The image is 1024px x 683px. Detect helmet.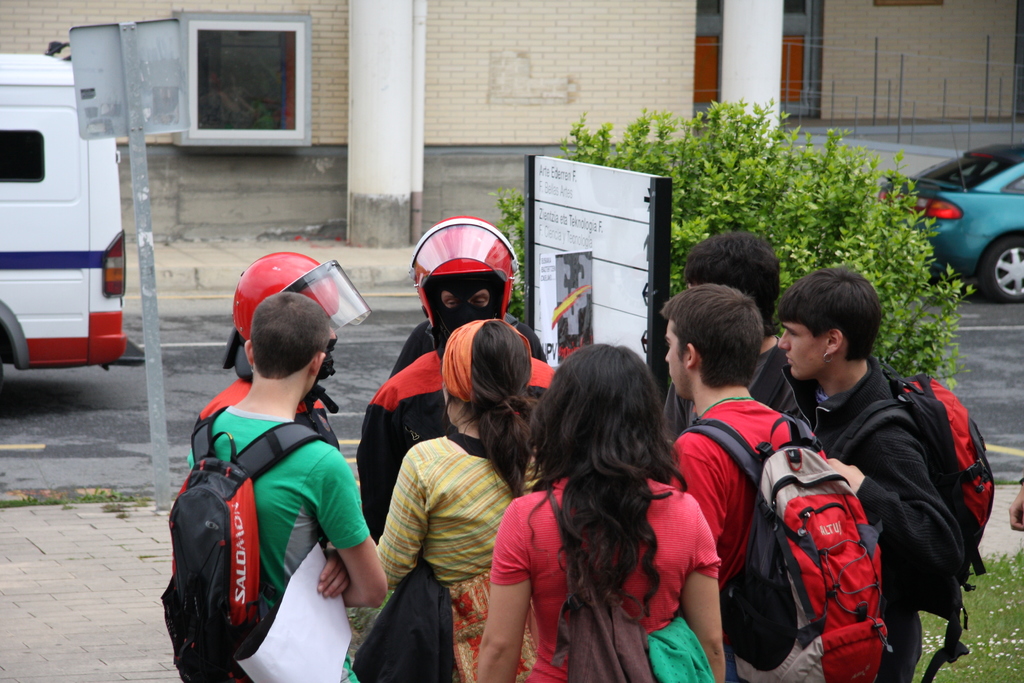
Detection: <bbox>402, 220, 527, 359</bbox>.
